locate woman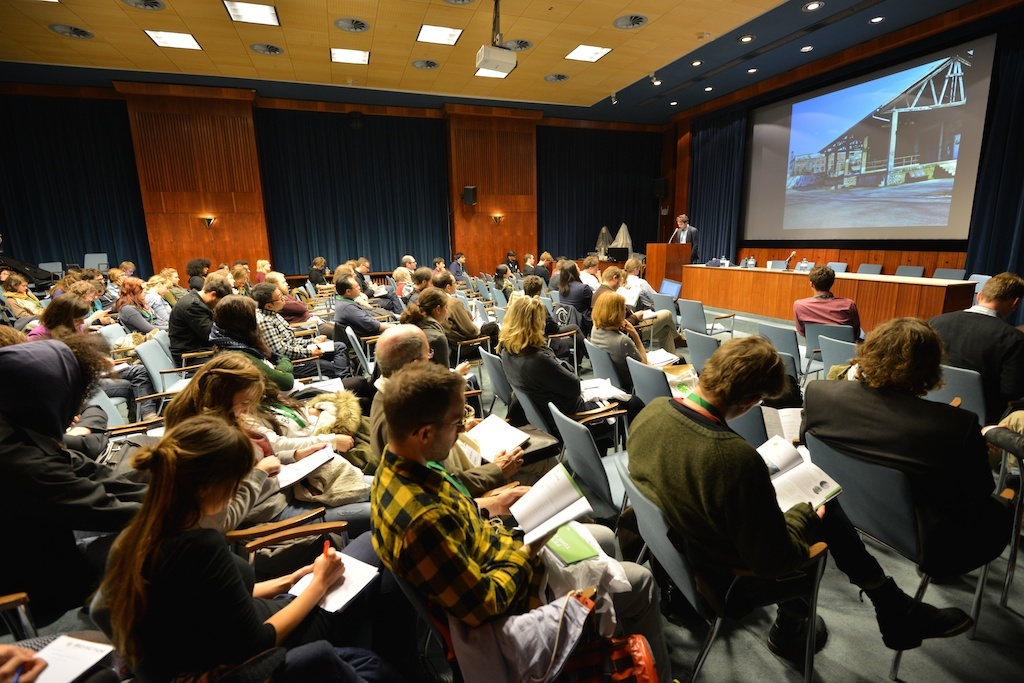
<bbox>254, 259, 272, 285</bbox>
